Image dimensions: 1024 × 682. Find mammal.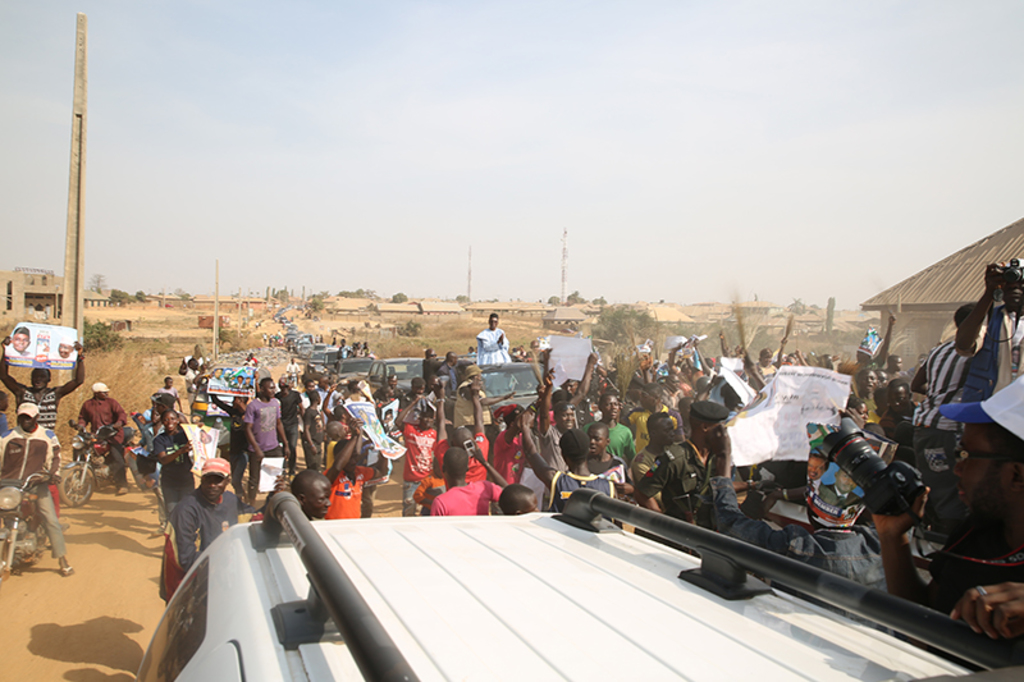
753 343 786 379.
